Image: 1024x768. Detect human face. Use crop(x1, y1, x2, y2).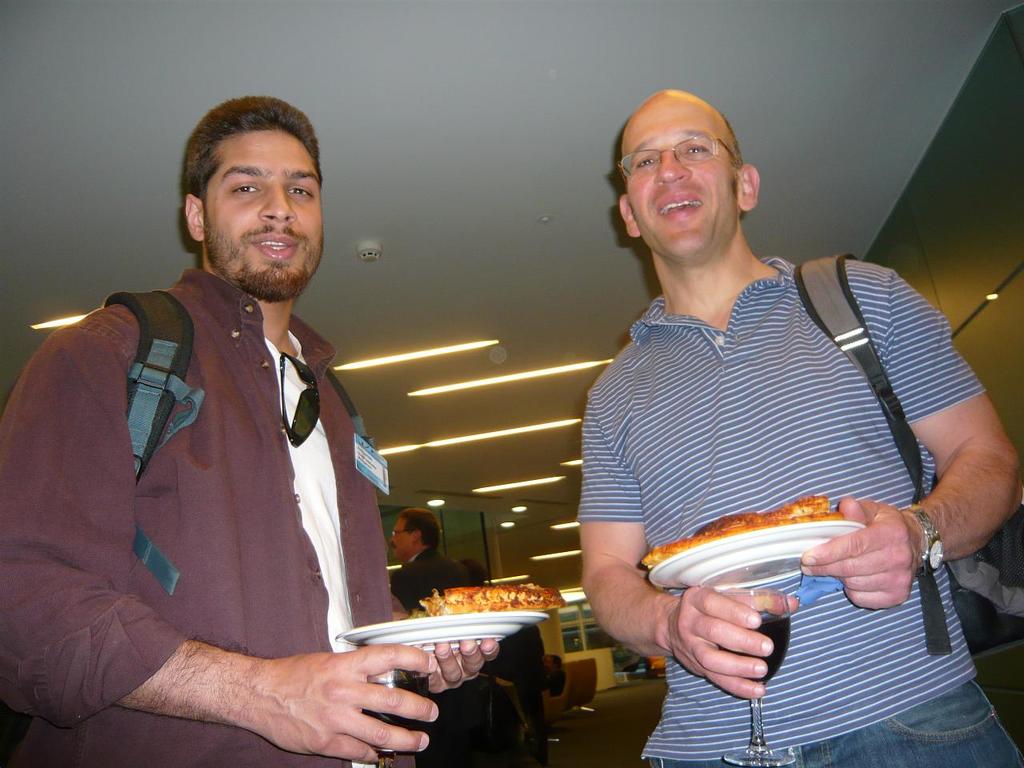
crop(201, 128, 319, 298).
